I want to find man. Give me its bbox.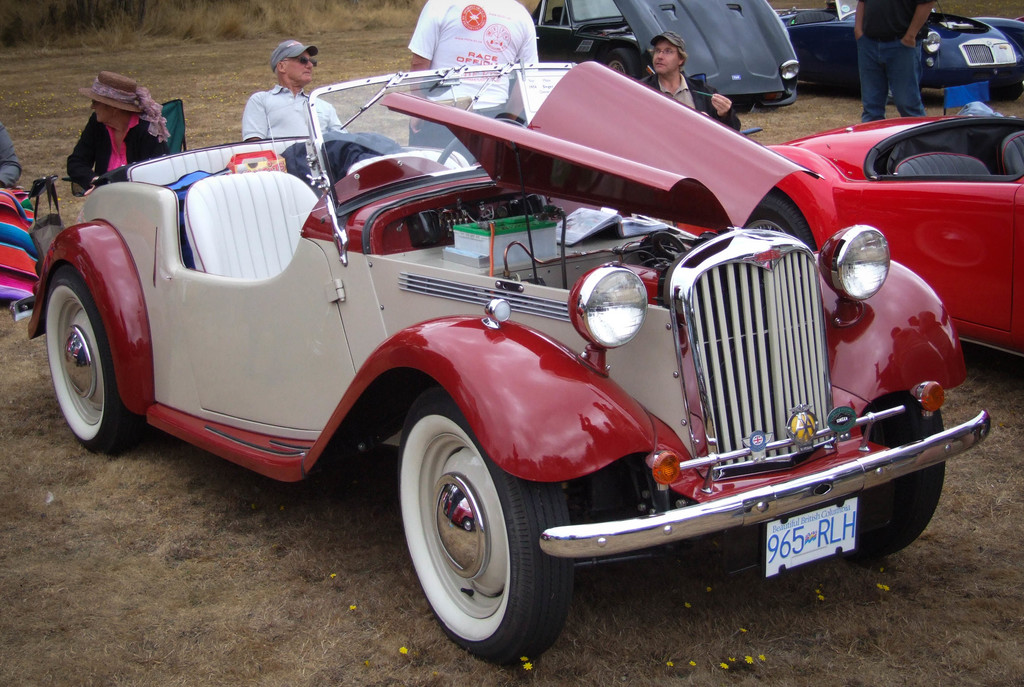
bbox=(244, 44, 345, 143).
